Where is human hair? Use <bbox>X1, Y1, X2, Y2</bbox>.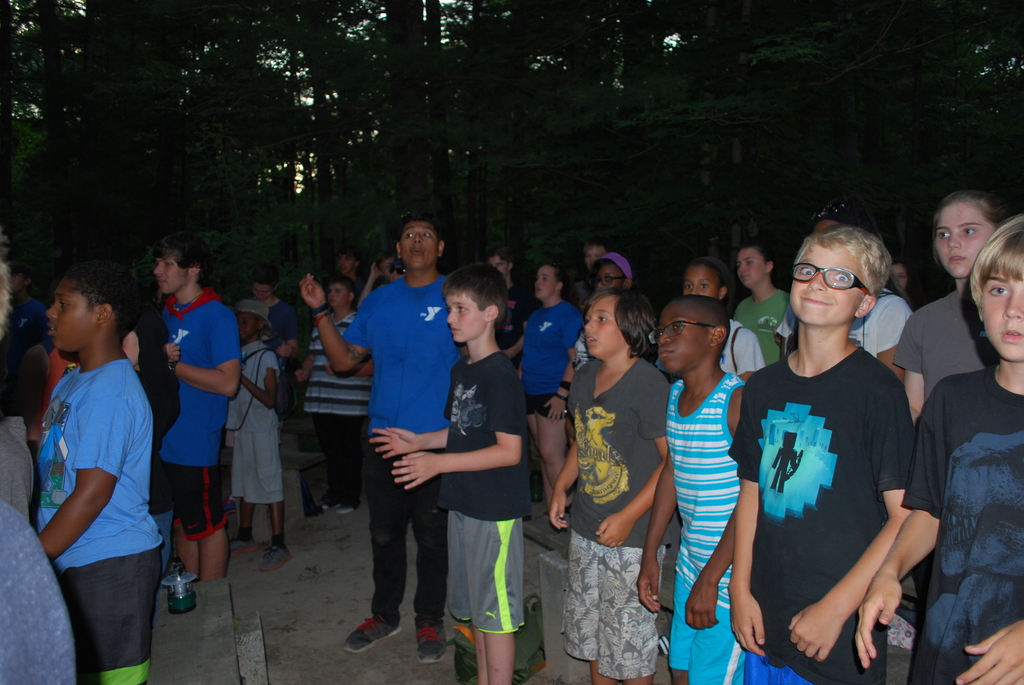
<bbox>68, 258, 147, 340</bbox>.
